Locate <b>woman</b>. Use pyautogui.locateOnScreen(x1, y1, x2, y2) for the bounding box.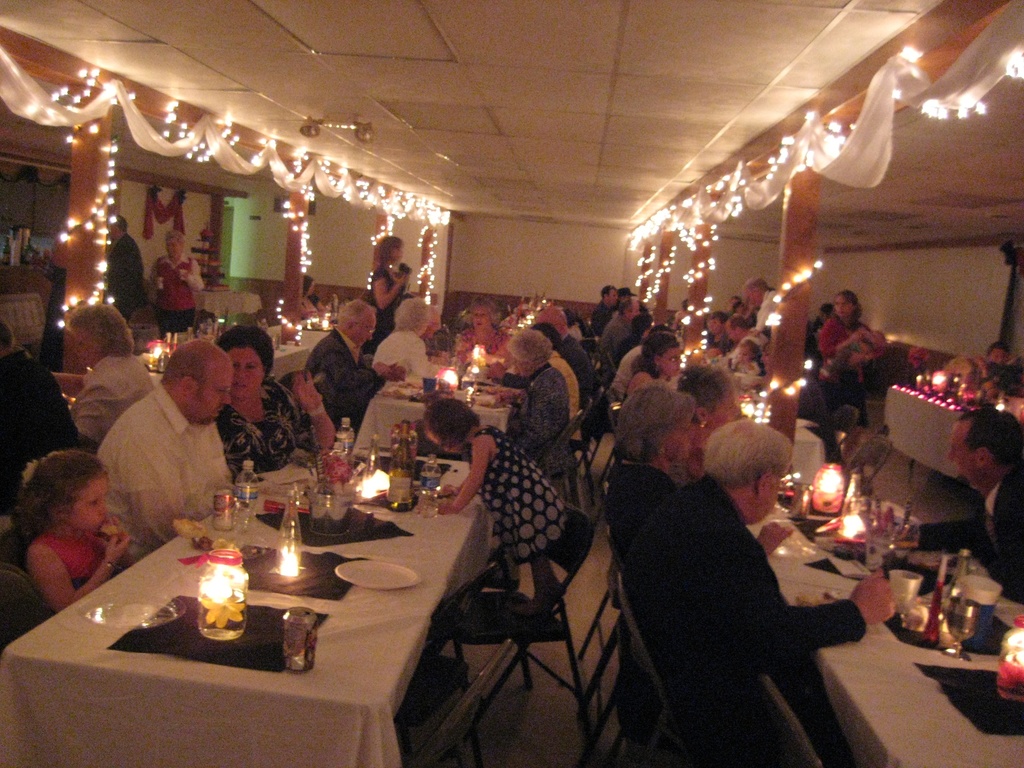
pyautogui.locateOnScreen(612, 312, 653, 368).
